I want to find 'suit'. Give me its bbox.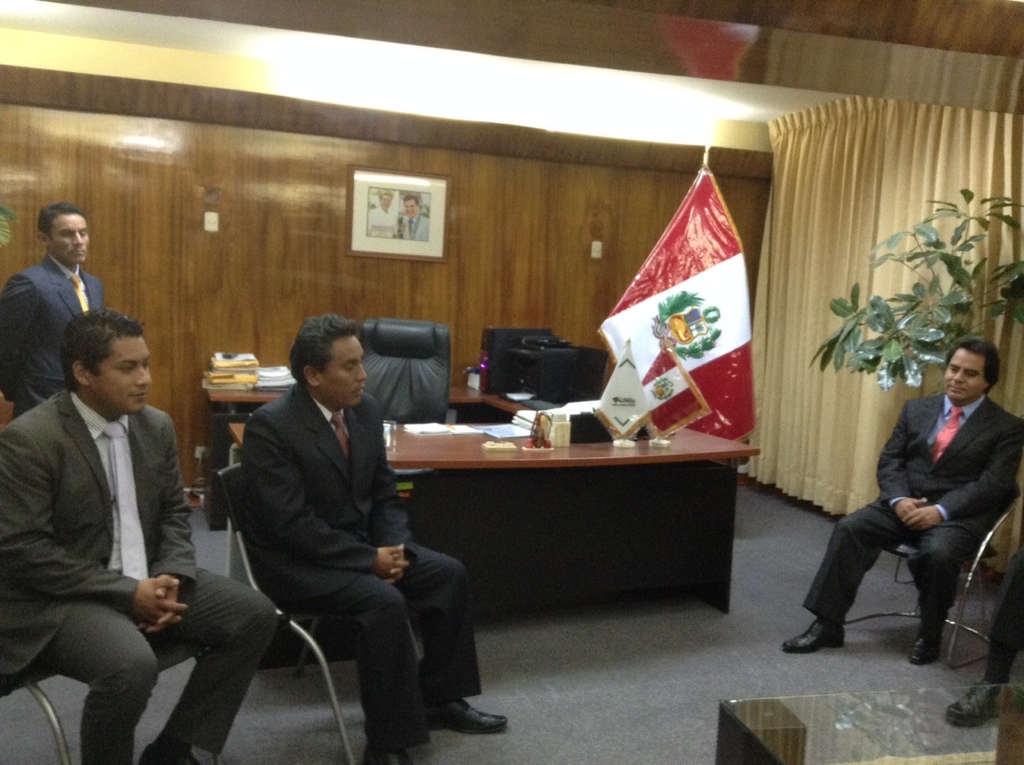
x1=799 y1=397 x2=1023 y2=627.
